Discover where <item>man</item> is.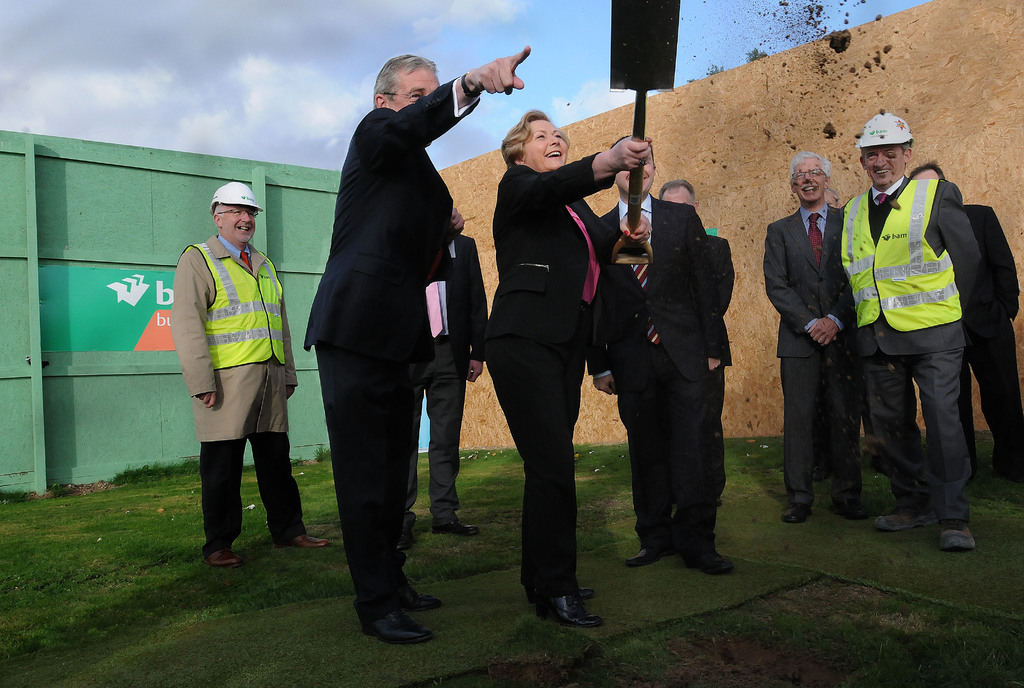
Discovered at bbox=(659, 182, 696, 207).
